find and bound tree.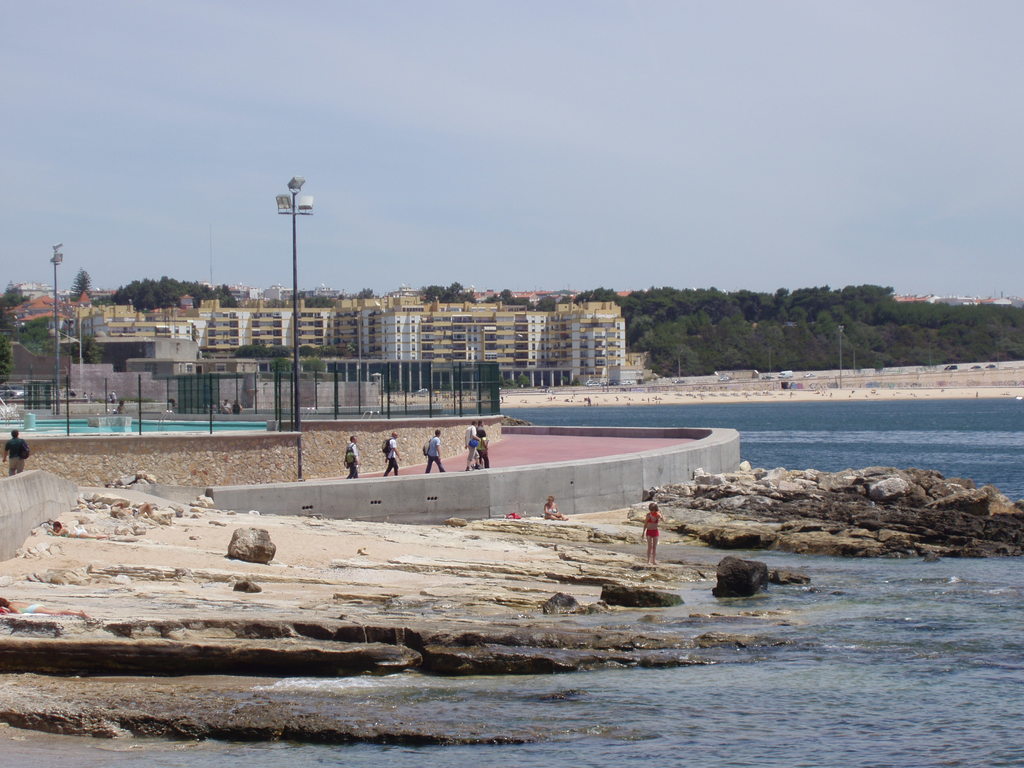
Bound: 536 294 557 312.
